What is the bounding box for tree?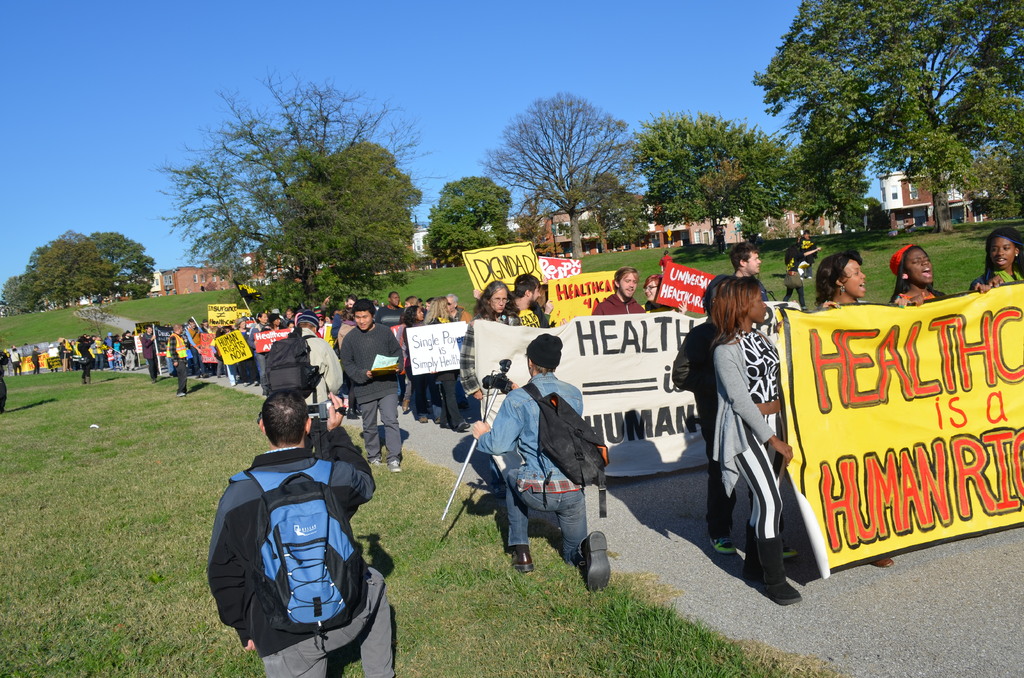
l=73, t=230, r=154, b=305.
